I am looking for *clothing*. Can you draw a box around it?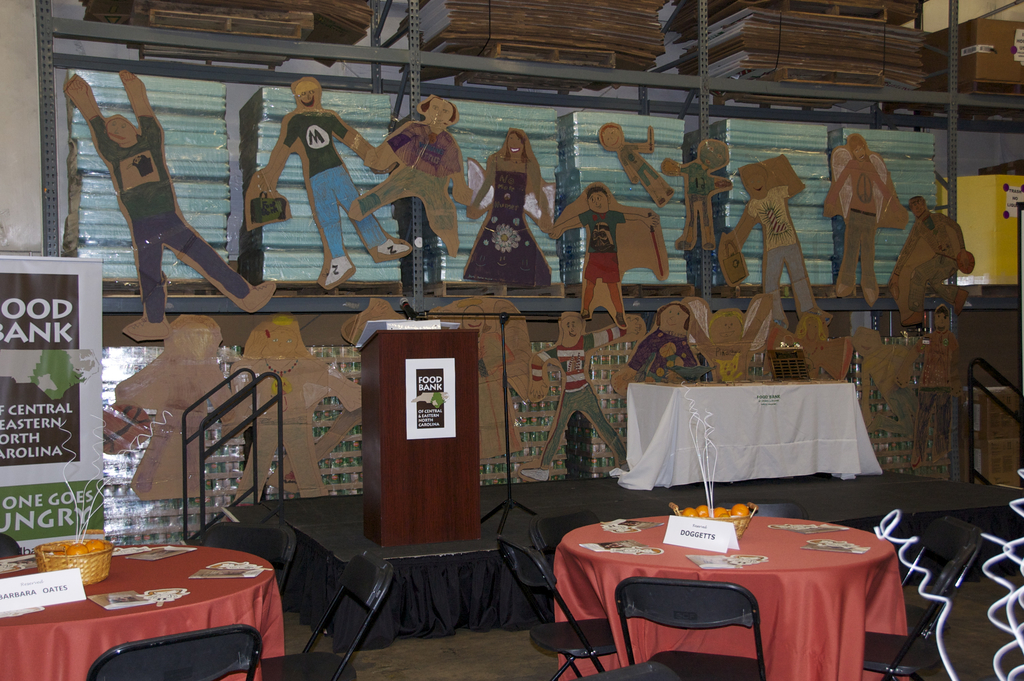
Sure, the bounding box is rect(530, 322, 636, 472).
